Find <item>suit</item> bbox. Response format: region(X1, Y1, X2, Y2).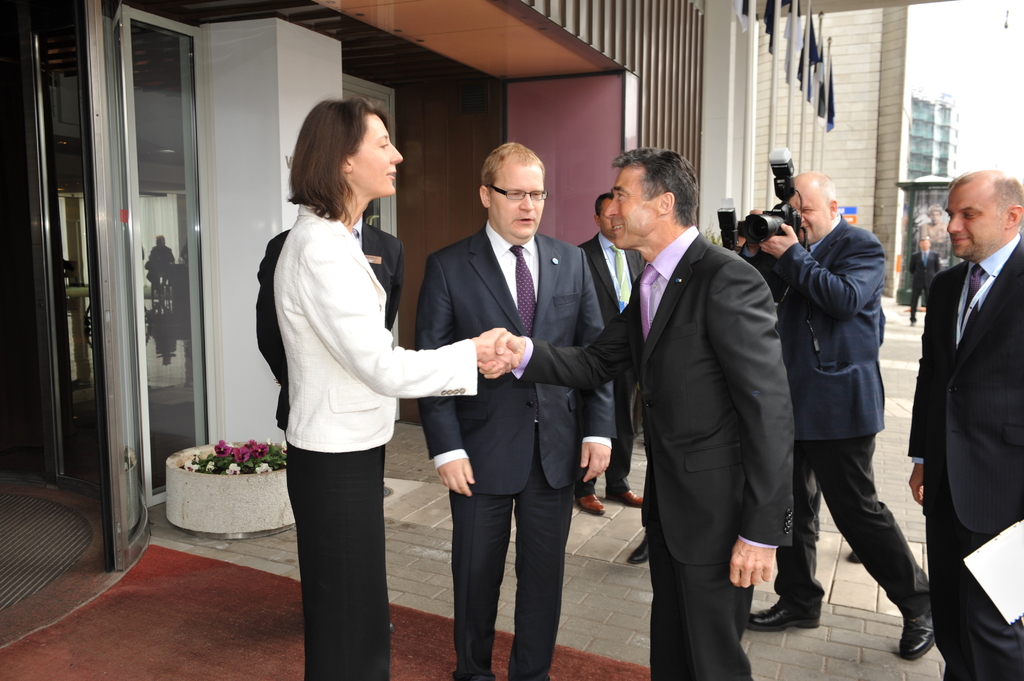
region(909, 251, 941, 317).
